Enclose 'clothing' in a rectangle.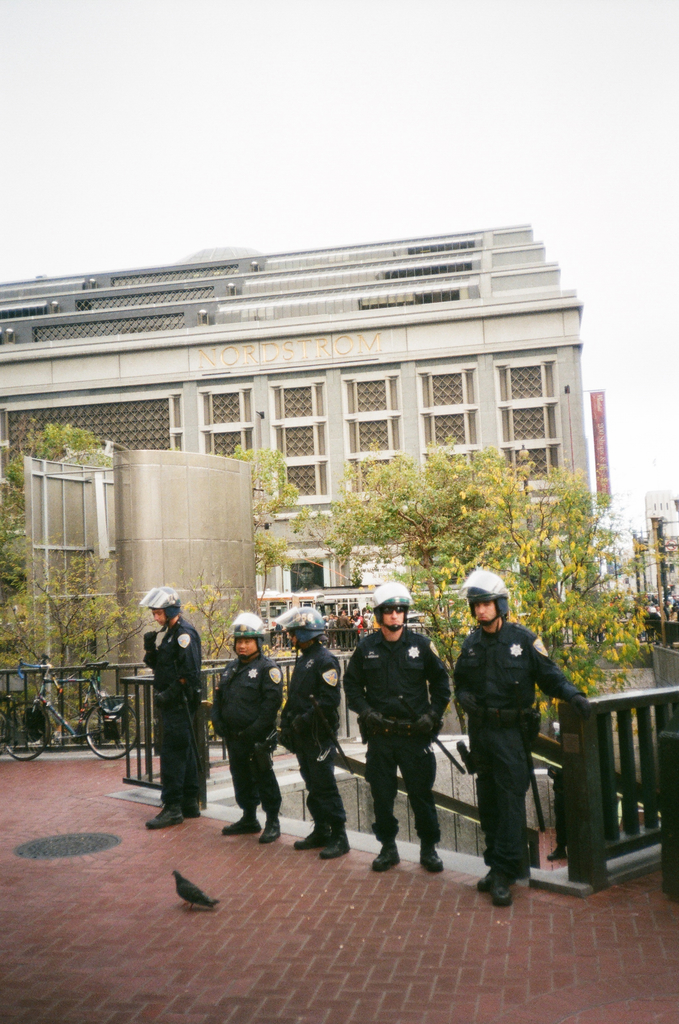
[x1=275, y1=636, x2=345, y2=838].
